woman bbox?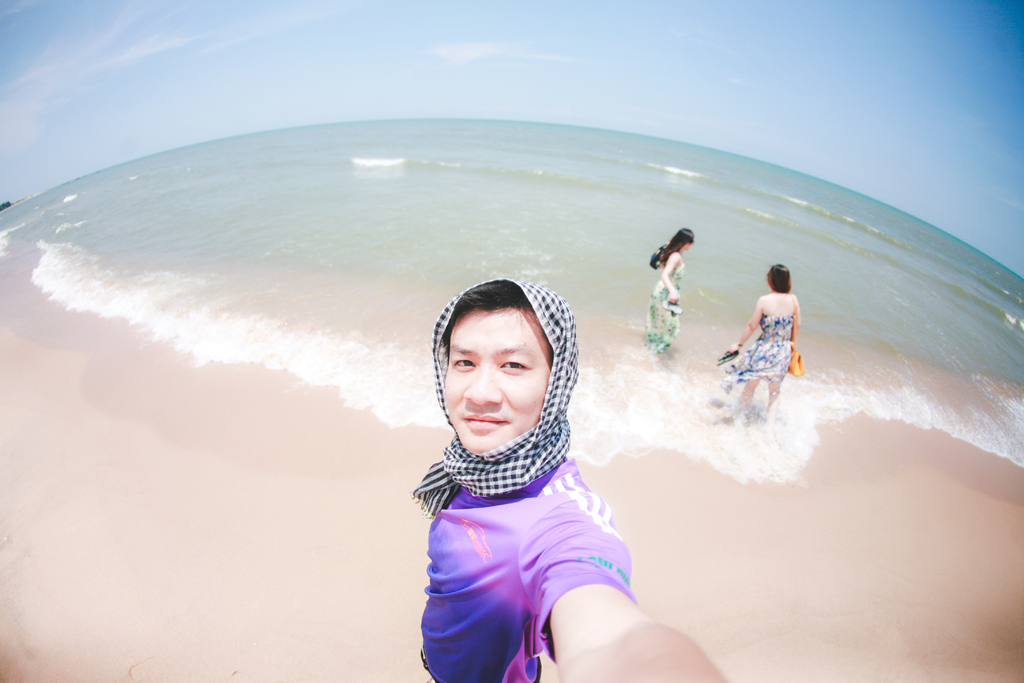
left=733, top=262, right=800, bottom=433
